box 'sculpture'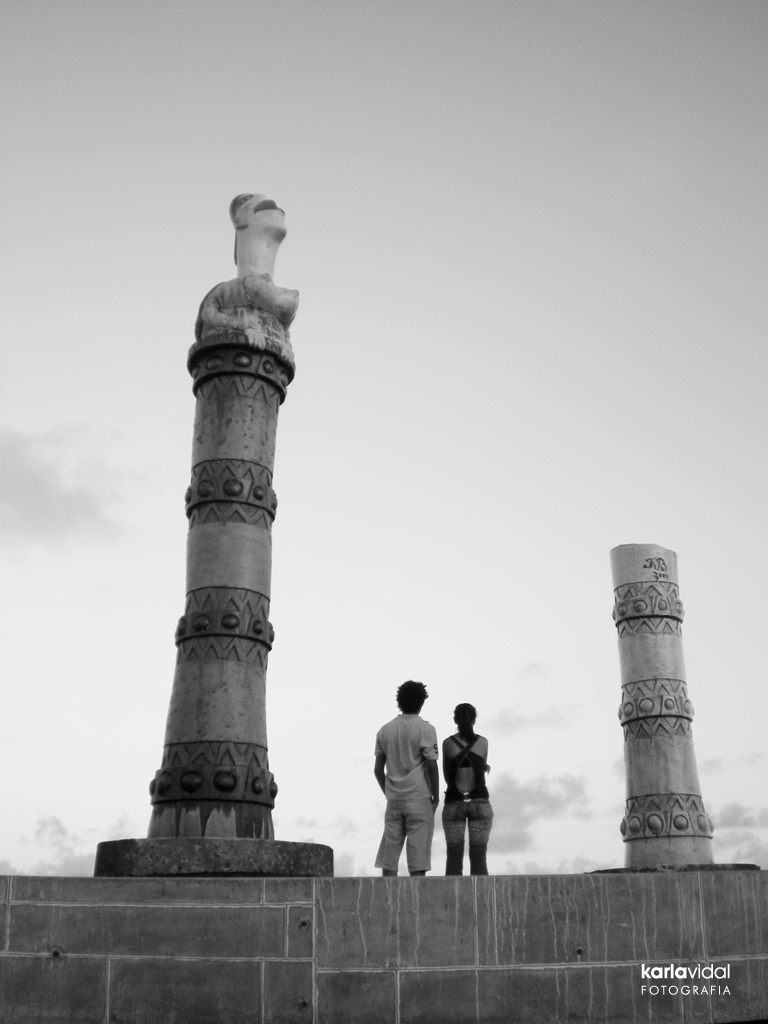
bbox(611, 540, 722, 870)
